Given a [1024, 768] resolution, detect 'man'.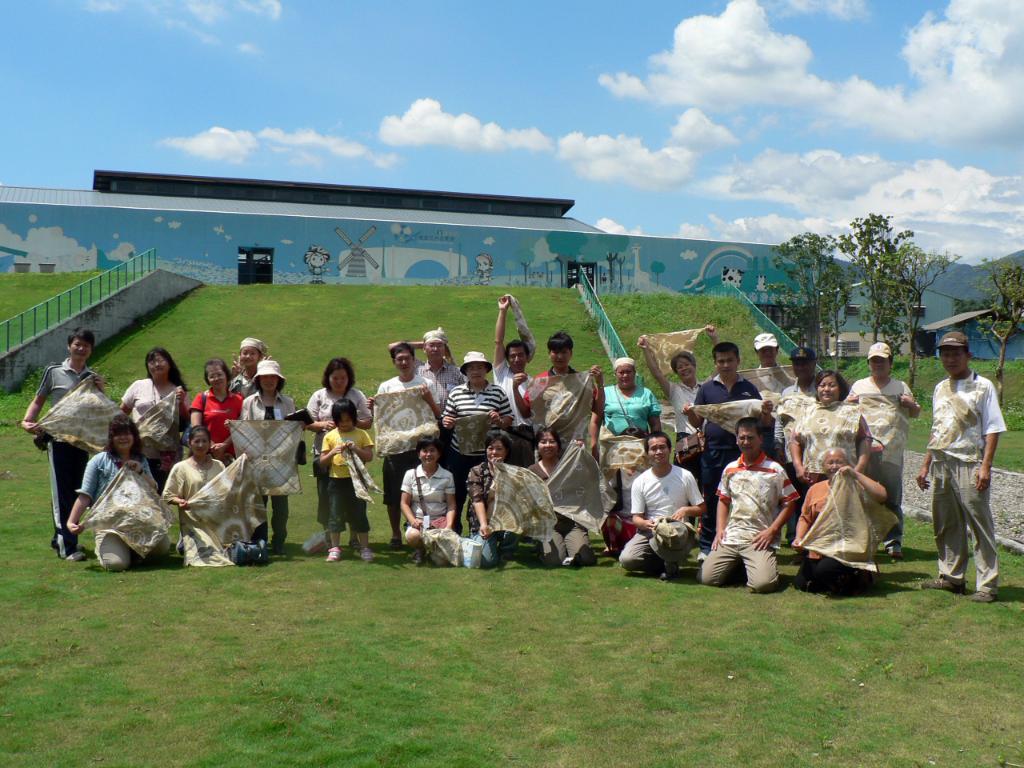
[x1=616, y1=429, x2=706, y2=580].
